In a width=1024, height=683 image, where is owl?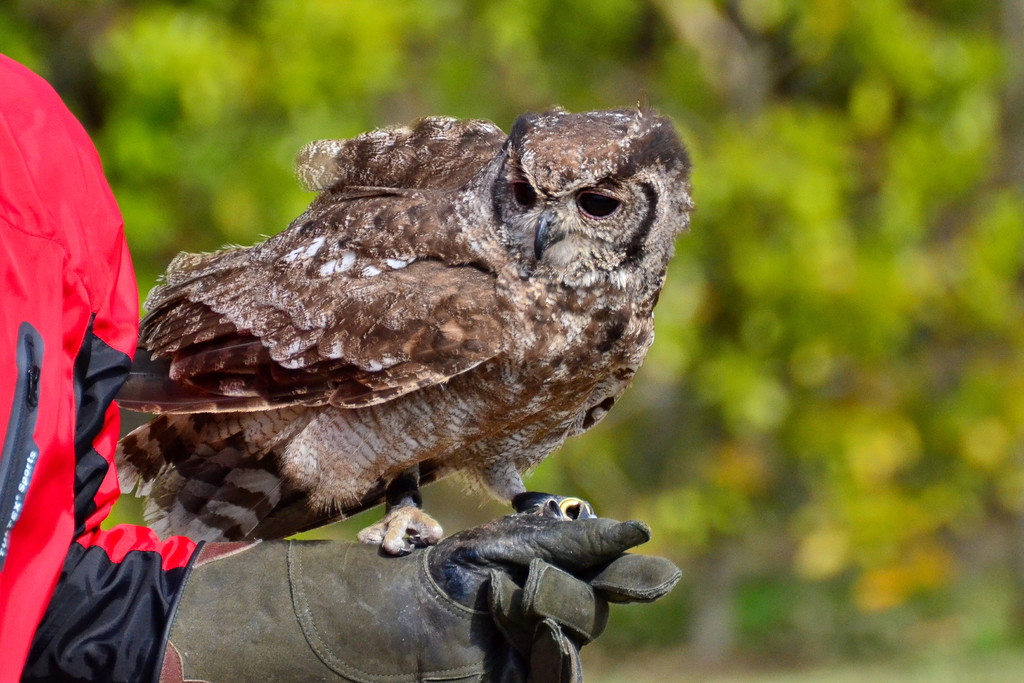
(left=110, top=94, right=697, bottom=556).
